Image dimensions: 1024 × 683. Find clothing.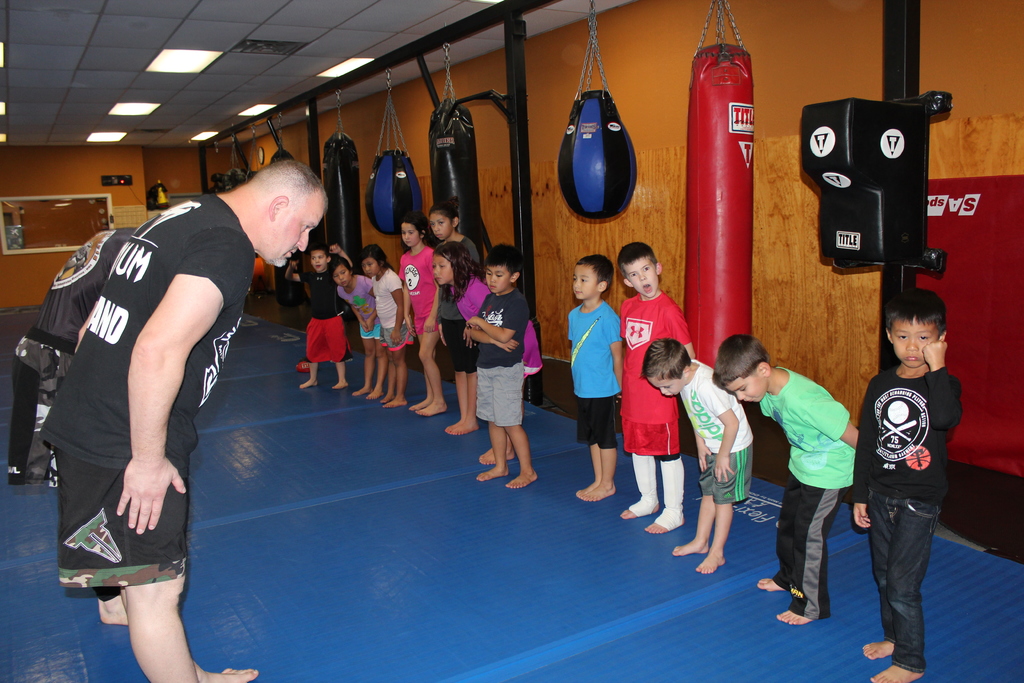
bbox=[465, 286, 522, 429].
